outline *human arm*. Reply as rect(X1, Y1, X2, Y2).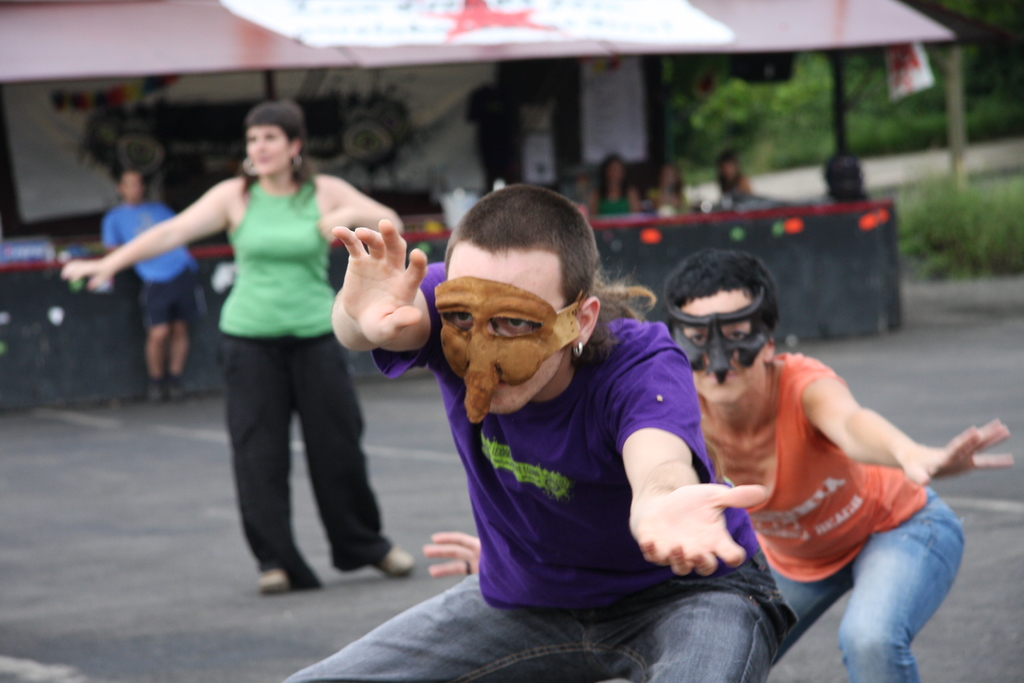
rect(60, 176, 235, 286).
